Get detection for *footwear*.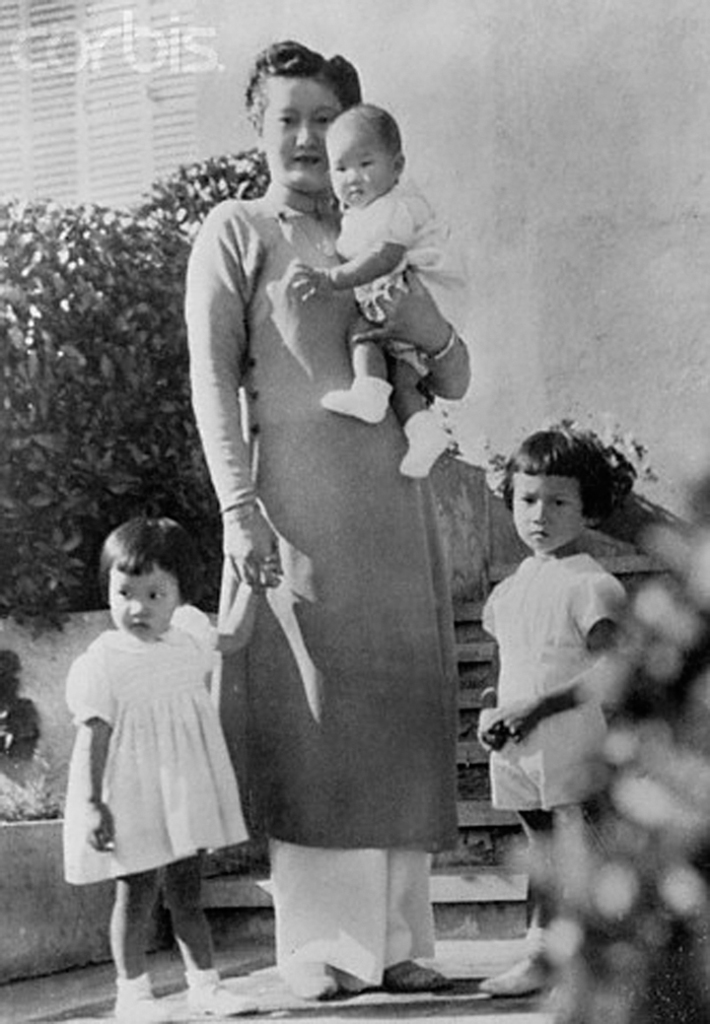
Detection: Rect(181, 983, 261, 1017).
